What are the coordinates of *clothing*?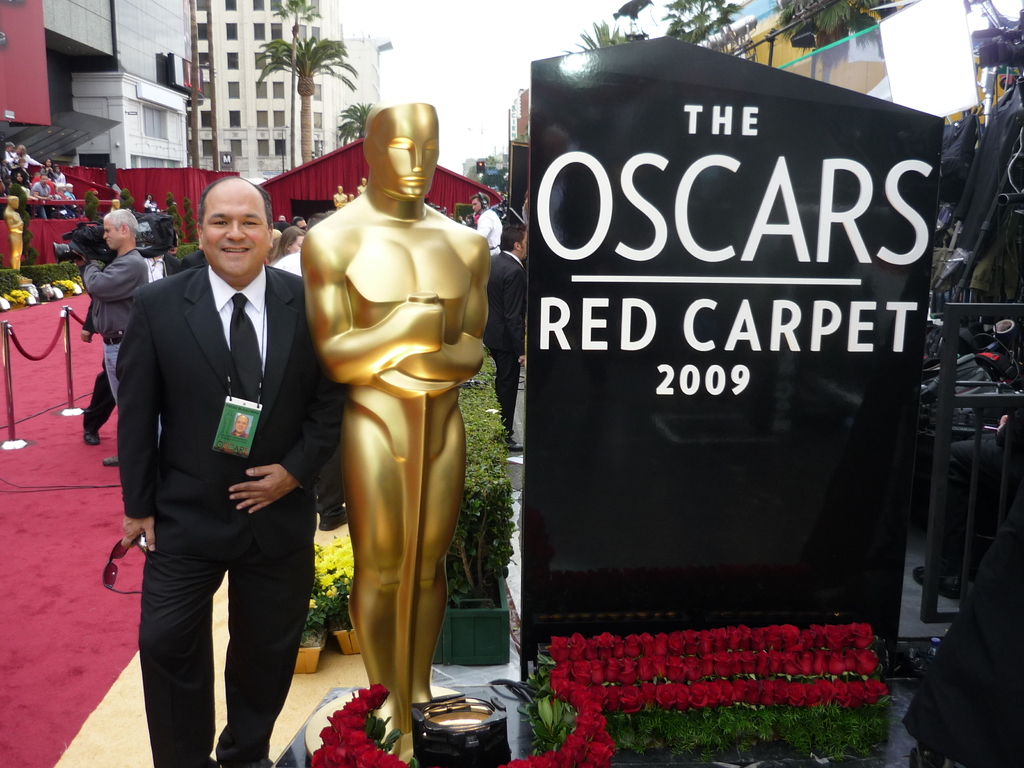
bbox=(483, 252, 527, 433).
